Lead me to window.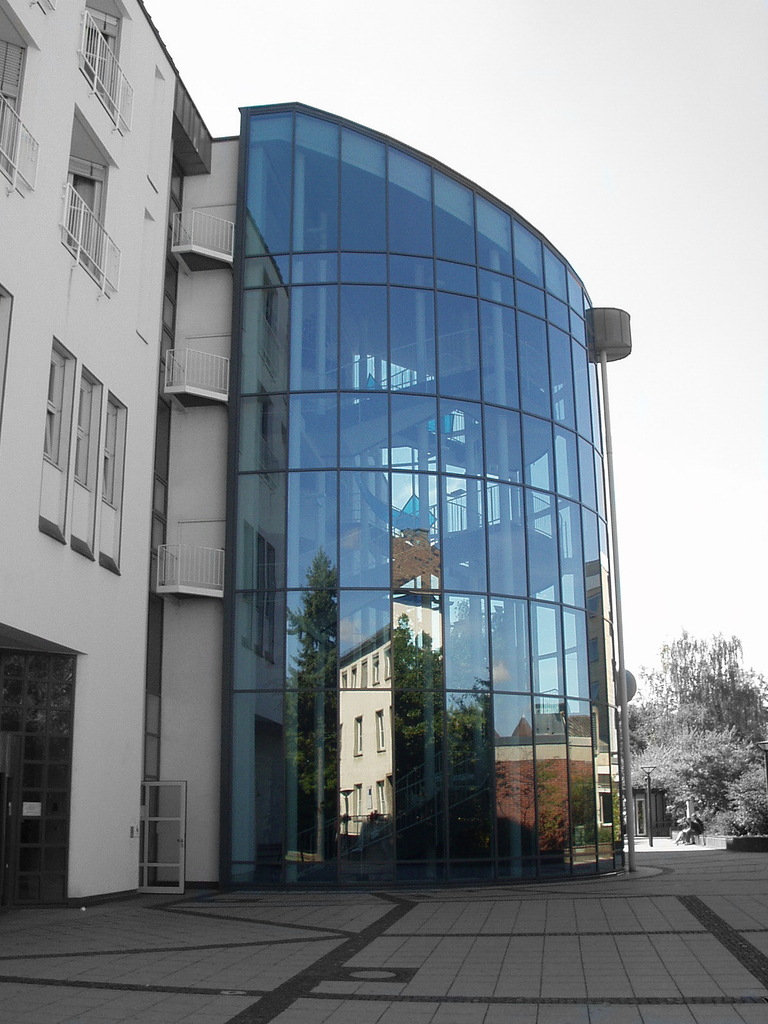
Lead to (100,389,130,576).
